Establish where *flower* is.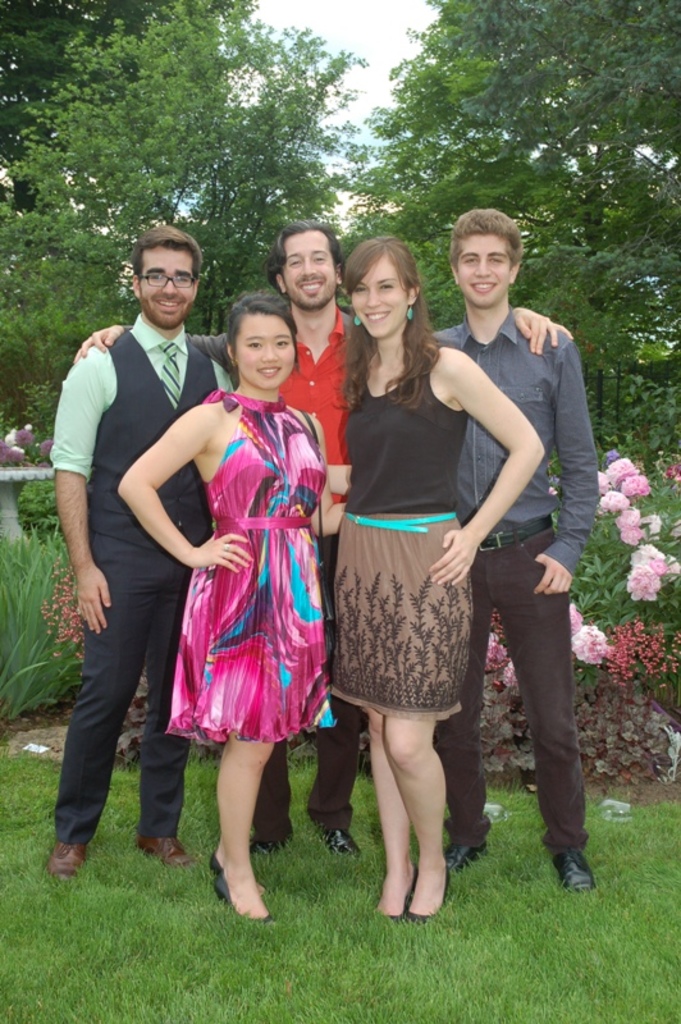
Established at <box>567,600,585,635</box>.
